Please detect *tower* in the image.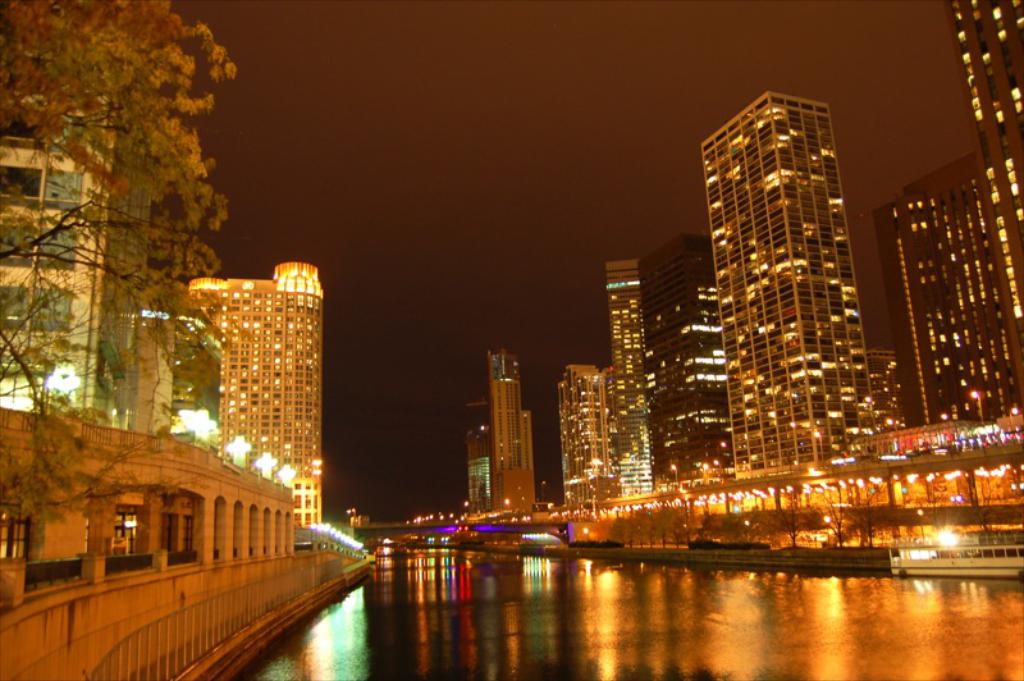
x1=686 y1=73 x2=911 y2=442.
